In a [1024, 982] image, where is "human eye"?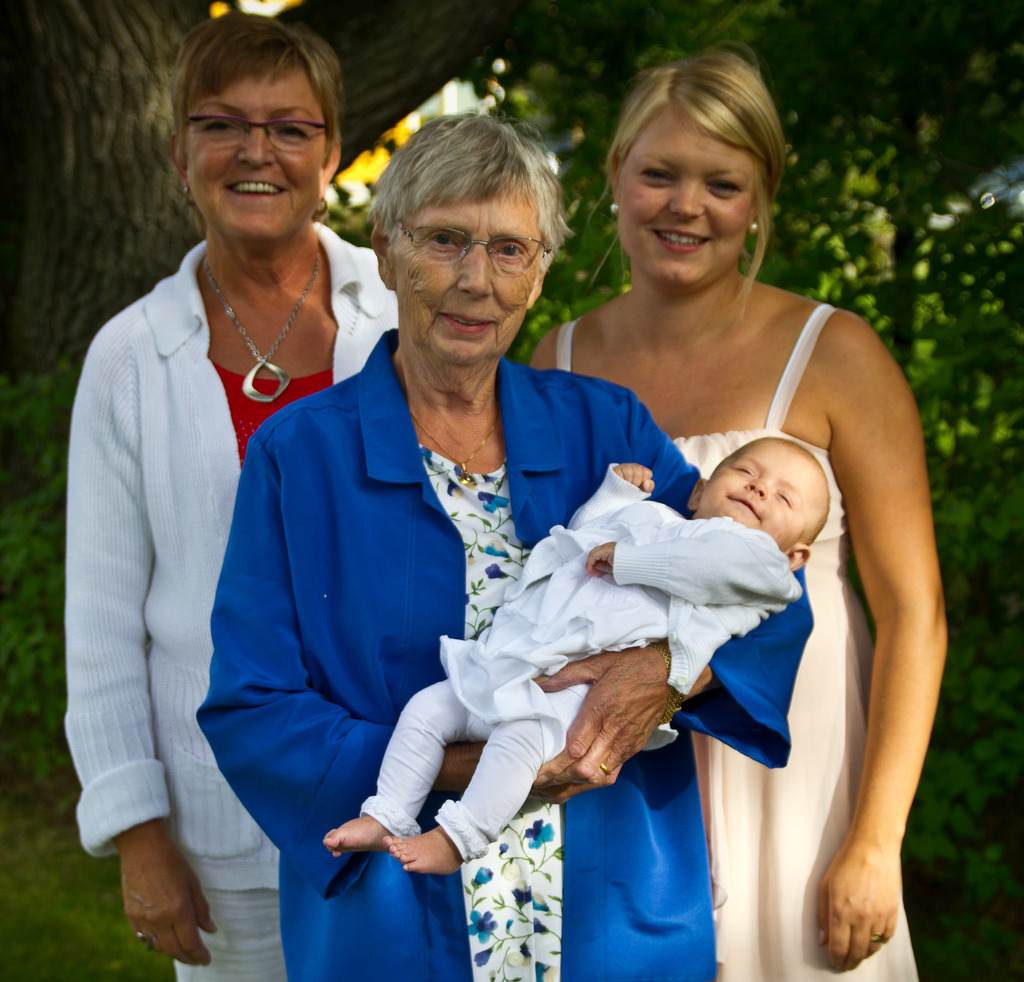
rect(730, 462, 756, 479).
